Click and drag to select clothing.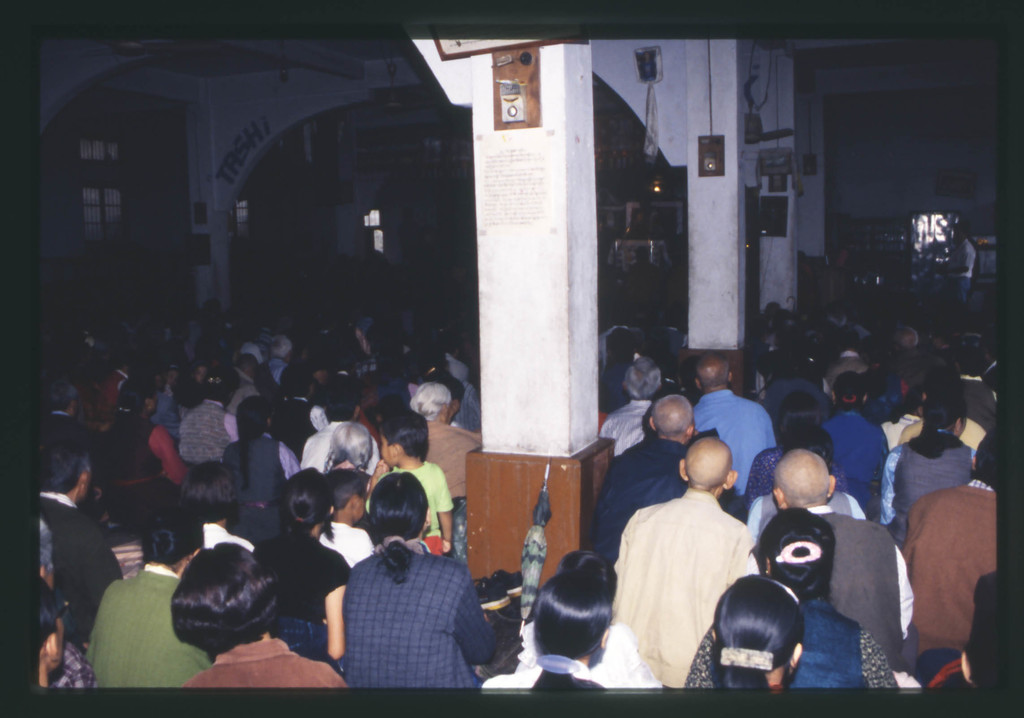
Selection: bbox=[909, 471, 1009, 678].
